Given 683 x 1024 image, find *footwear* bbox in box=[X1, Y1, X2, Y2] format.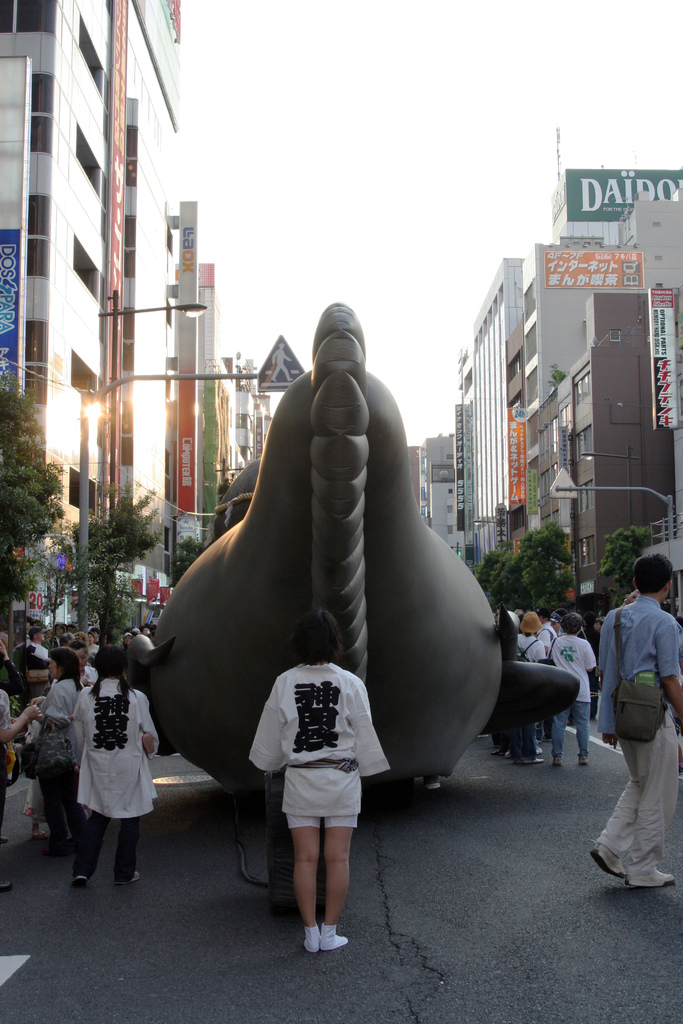
box=[74, 867, 93, 889].
